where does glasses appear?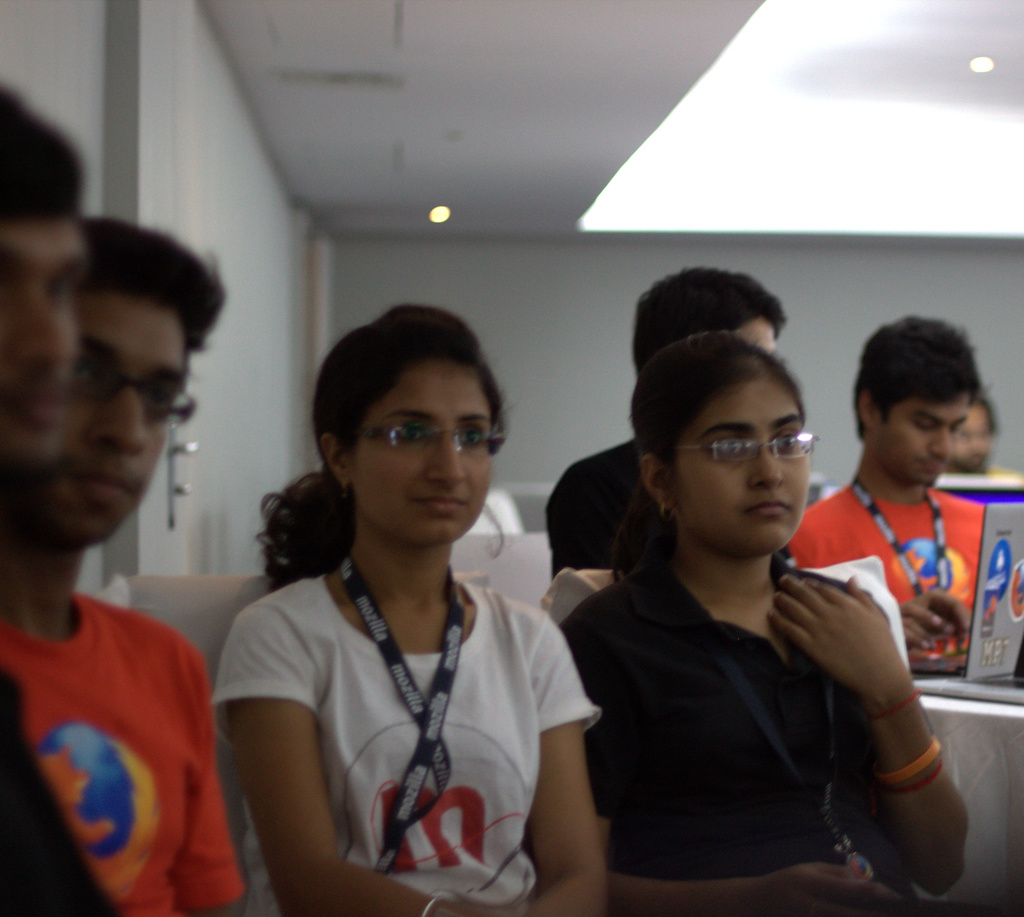
Appears at {"left": 678, "top": 430, "right": 822, "bottom": 465}.
